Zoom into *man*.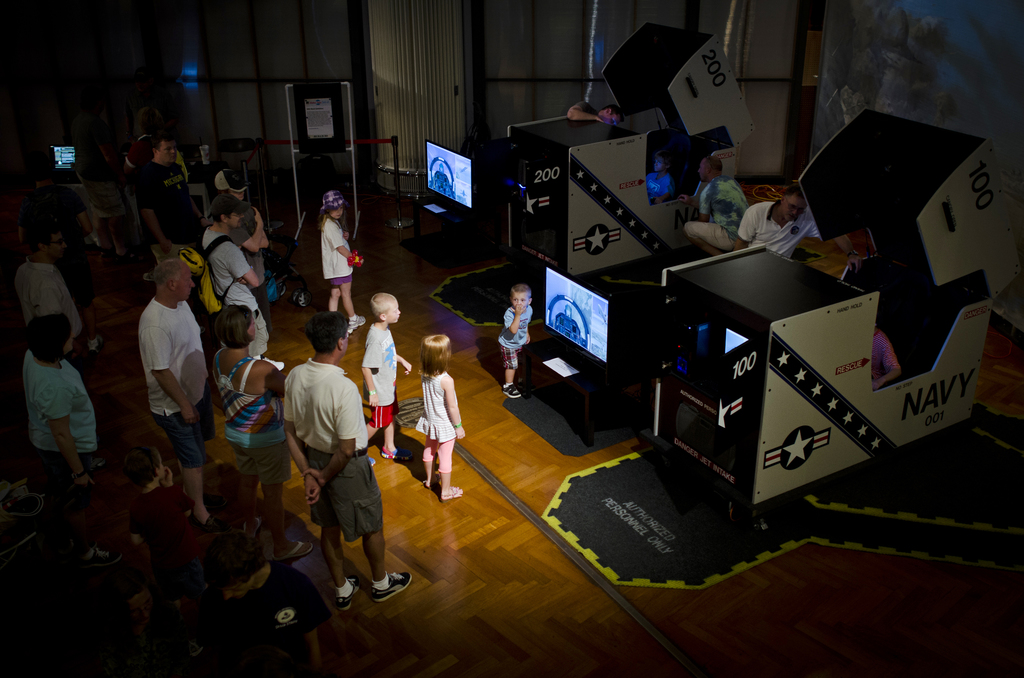
Zoom target: pyautogui.locateOnScreen(279, 307, 415, 613).
